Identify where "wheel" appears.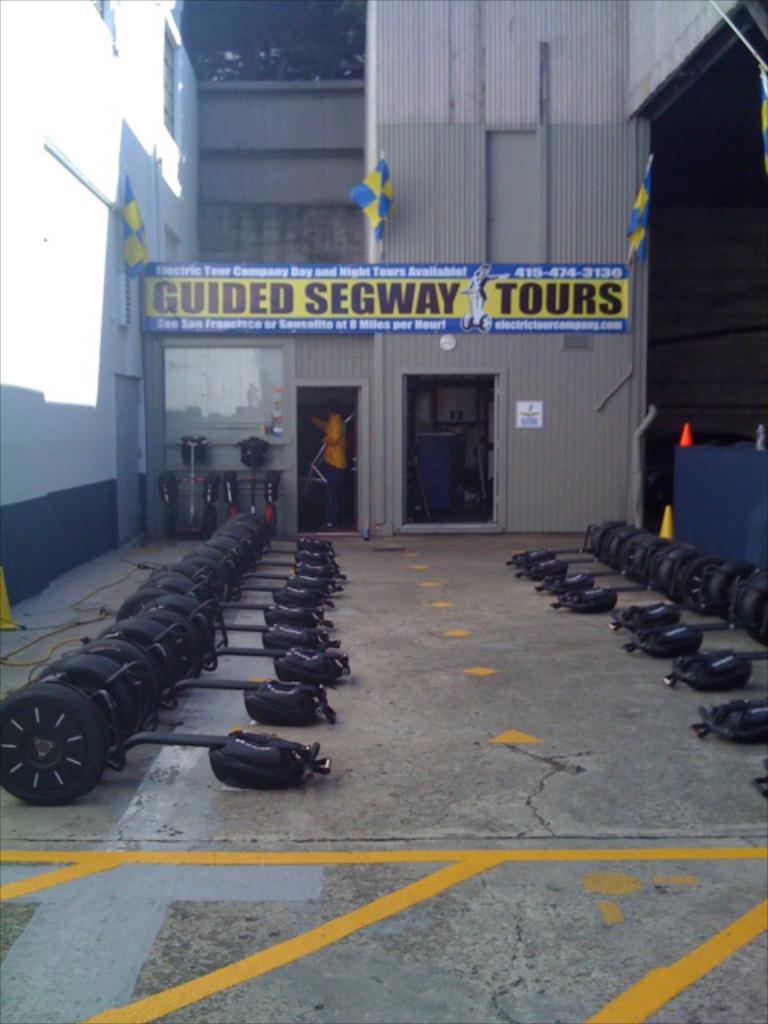
Appears at (112,638,157,706).
